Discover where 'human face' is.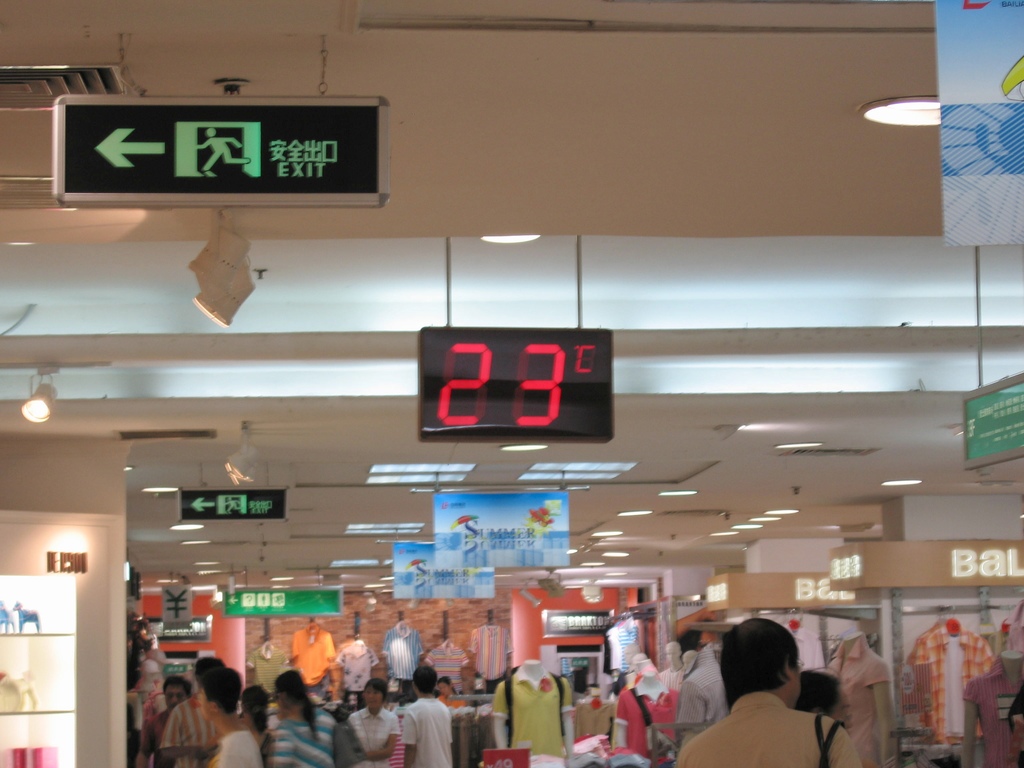
Discovered at Rect(365, 686, 383, 708).
